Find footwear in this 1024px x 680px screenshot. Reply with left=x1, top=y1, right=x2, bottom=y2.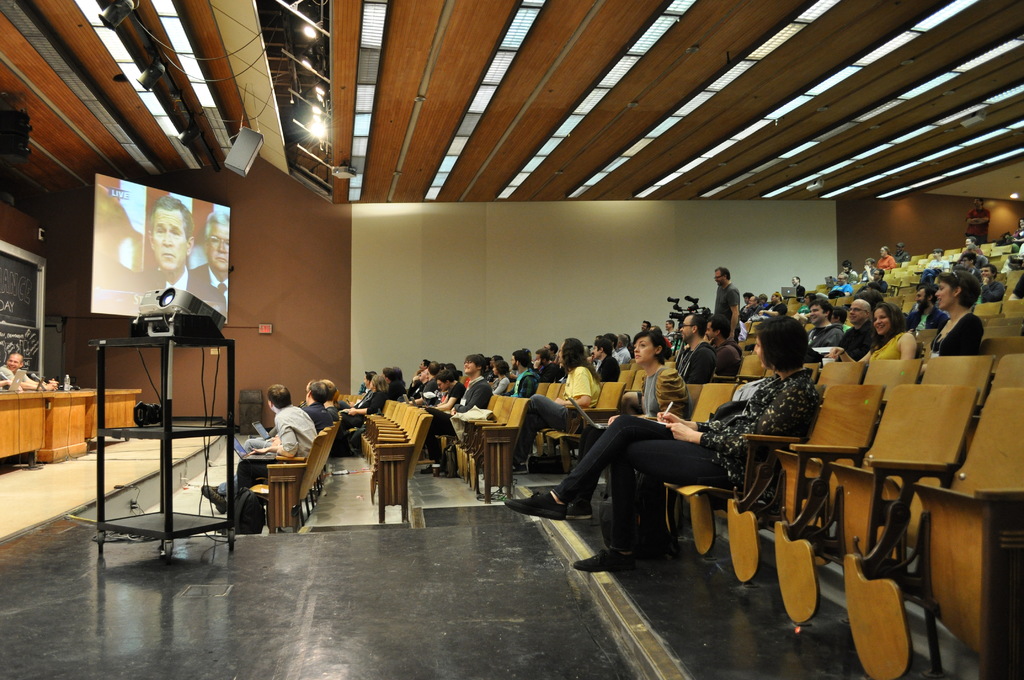
left=200, top=482, right=230, bottom=515.
